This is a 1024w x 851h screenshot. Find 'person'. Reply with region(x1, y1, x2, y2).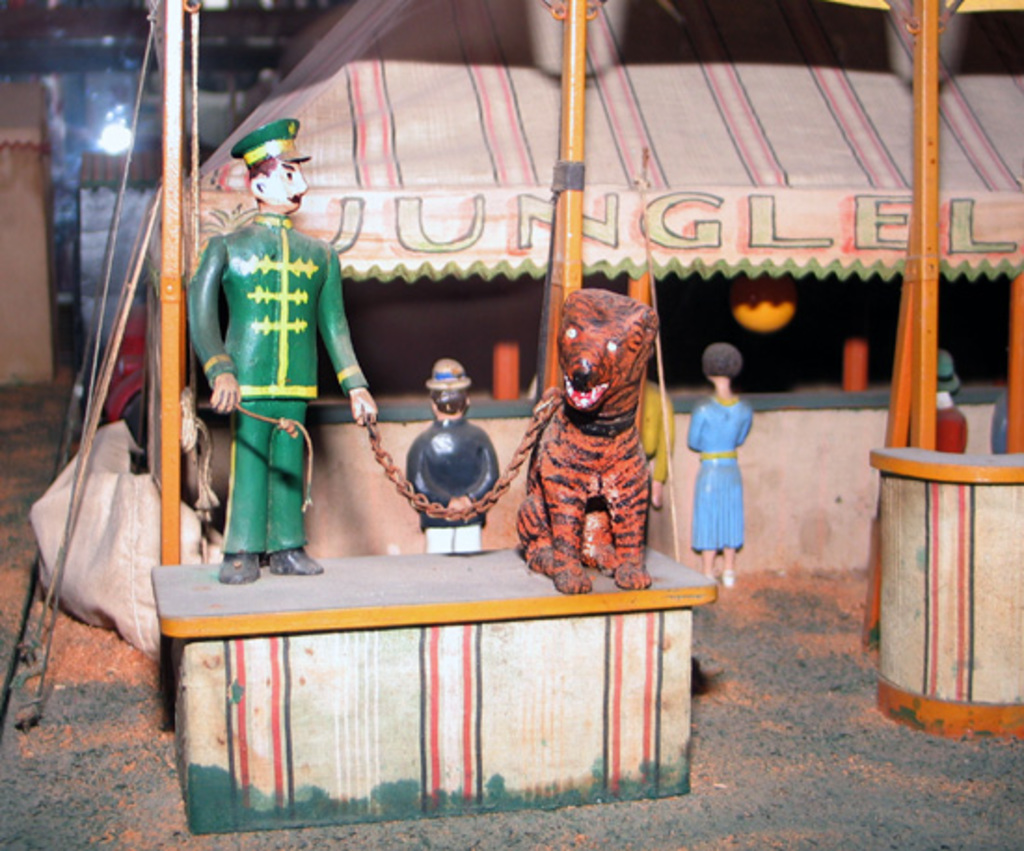
region(637, 374, 676, 508).
